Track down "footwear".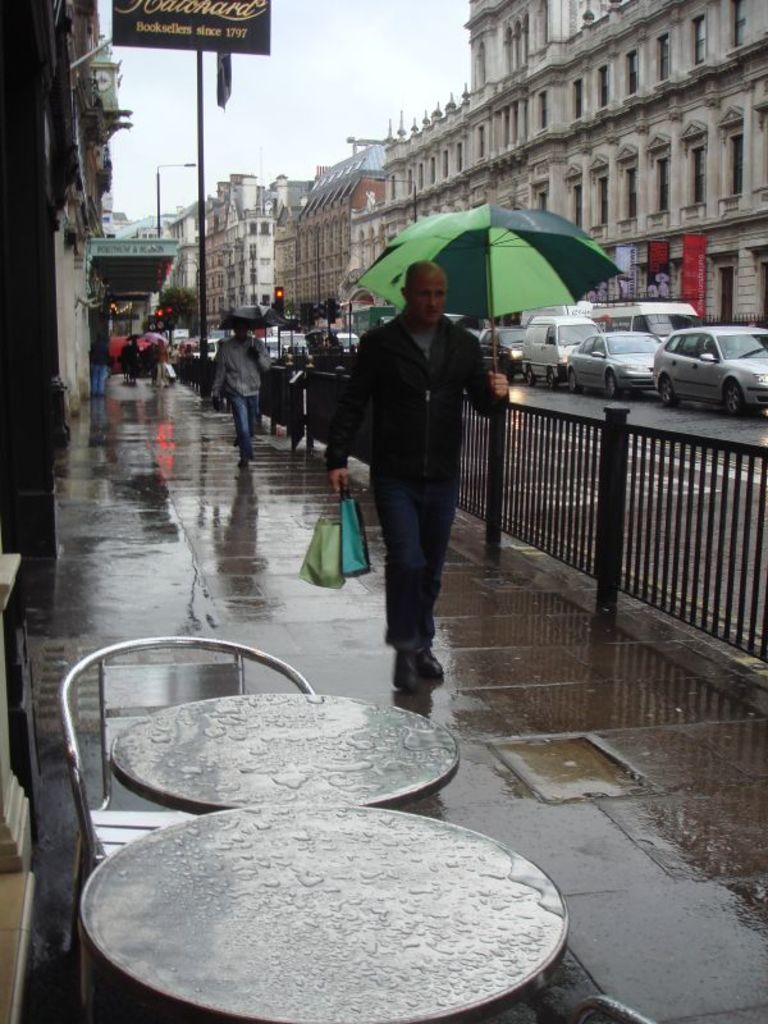
Tracked to rect(411, 639, 444, 685).
